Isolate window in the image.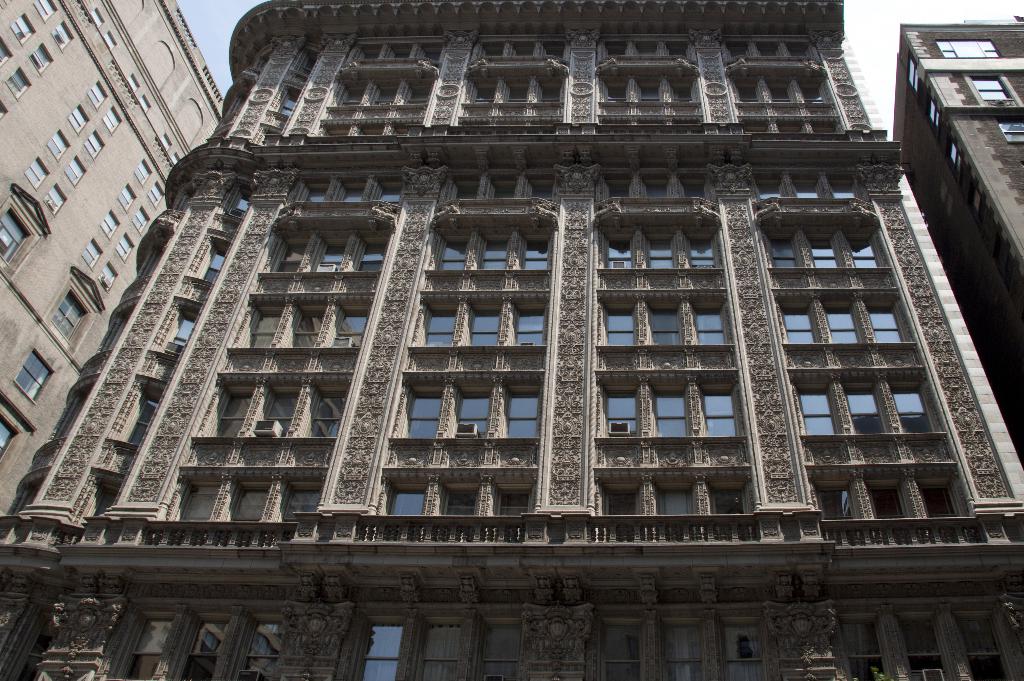
Isolated region: 598/118/705/126.
